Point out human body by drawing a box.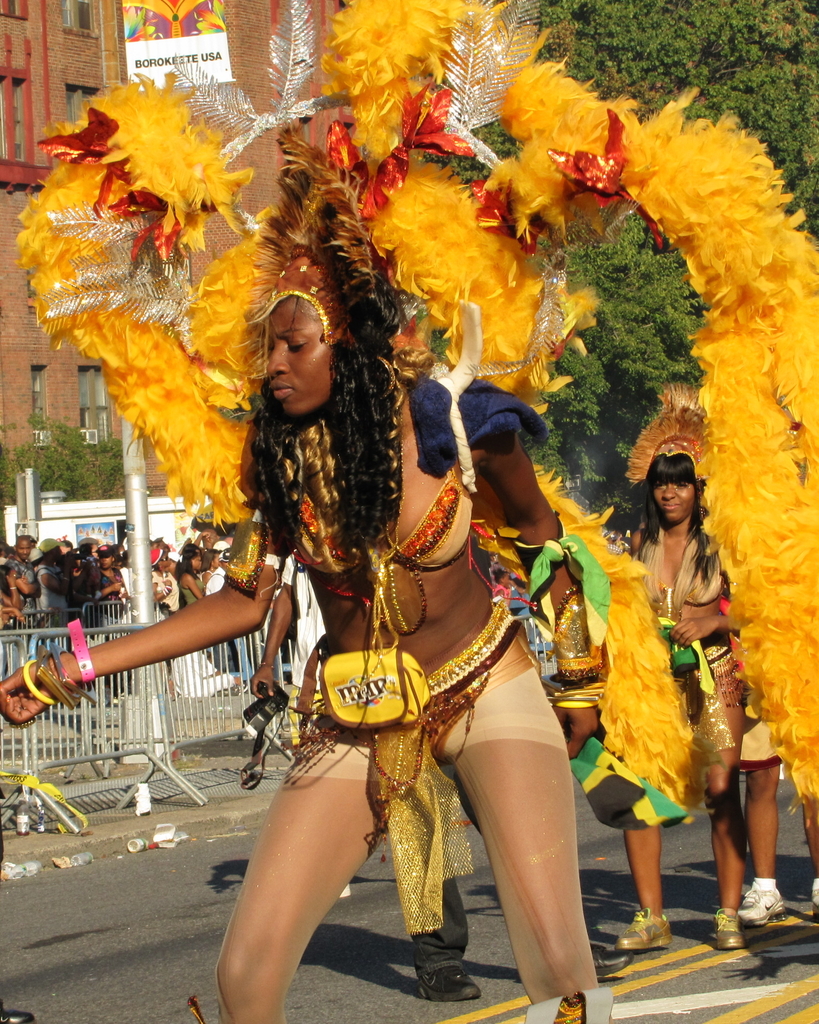
{"left": 622, "top": 460, "right": 743, "bottom": 908}.
